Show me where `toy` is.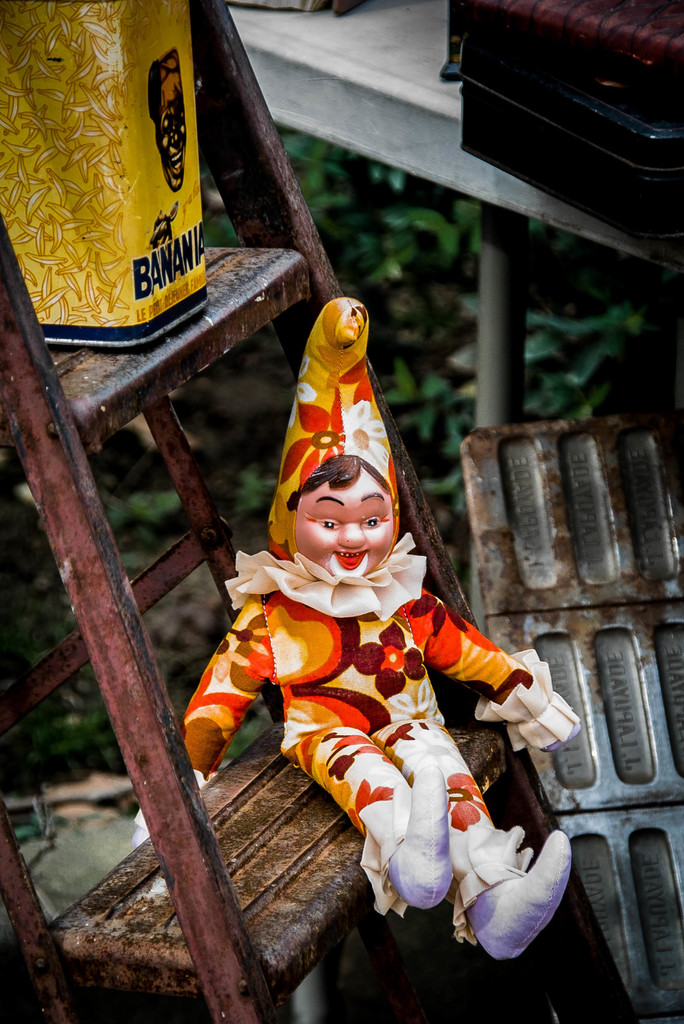
`toy` is at [167,310,564,927].
